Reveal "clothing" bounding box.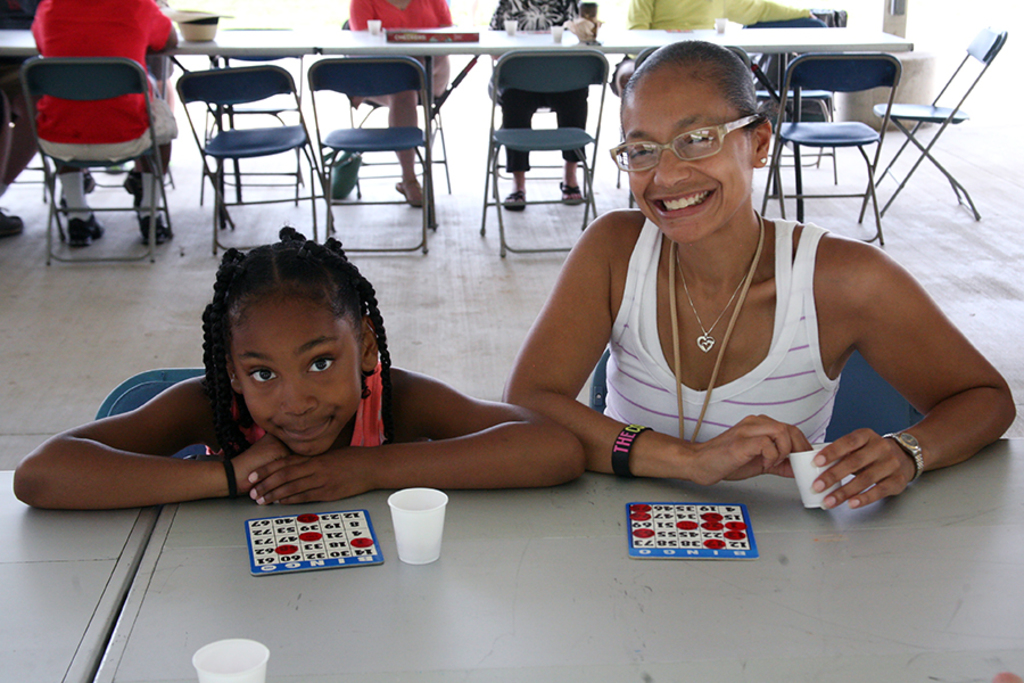
Revealed: <bbox>0, 0, 43, 204</bbox>.
